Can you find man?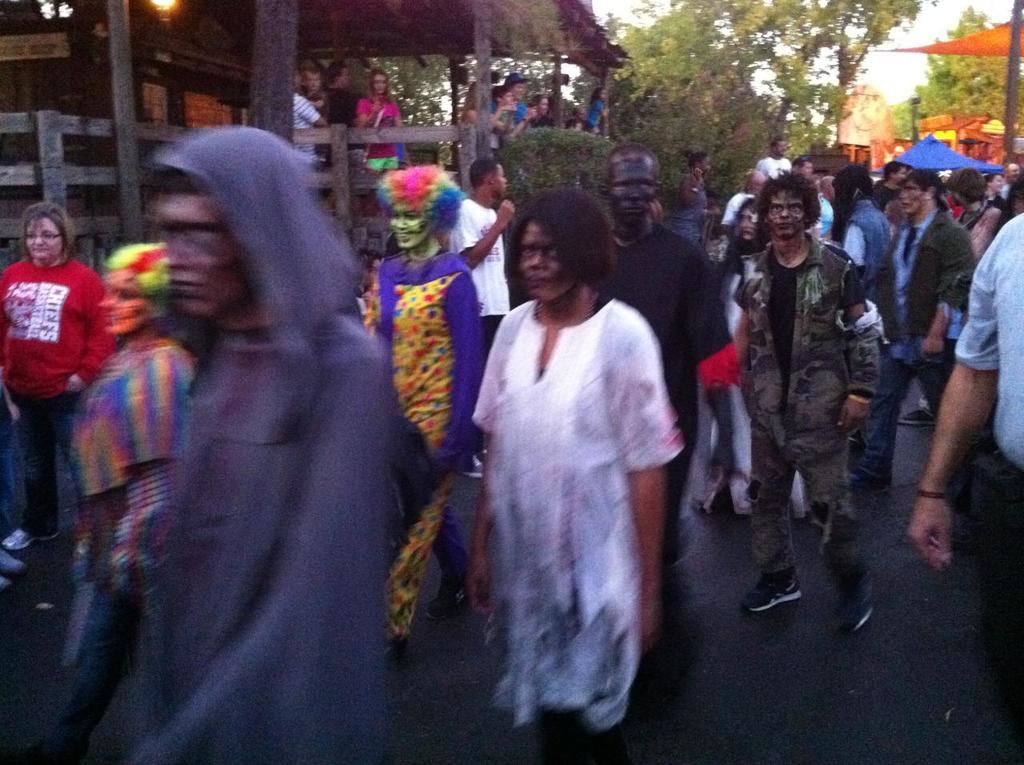
Yes, bounding box: (x1=452, y1=150, x2=522, y2=479).
